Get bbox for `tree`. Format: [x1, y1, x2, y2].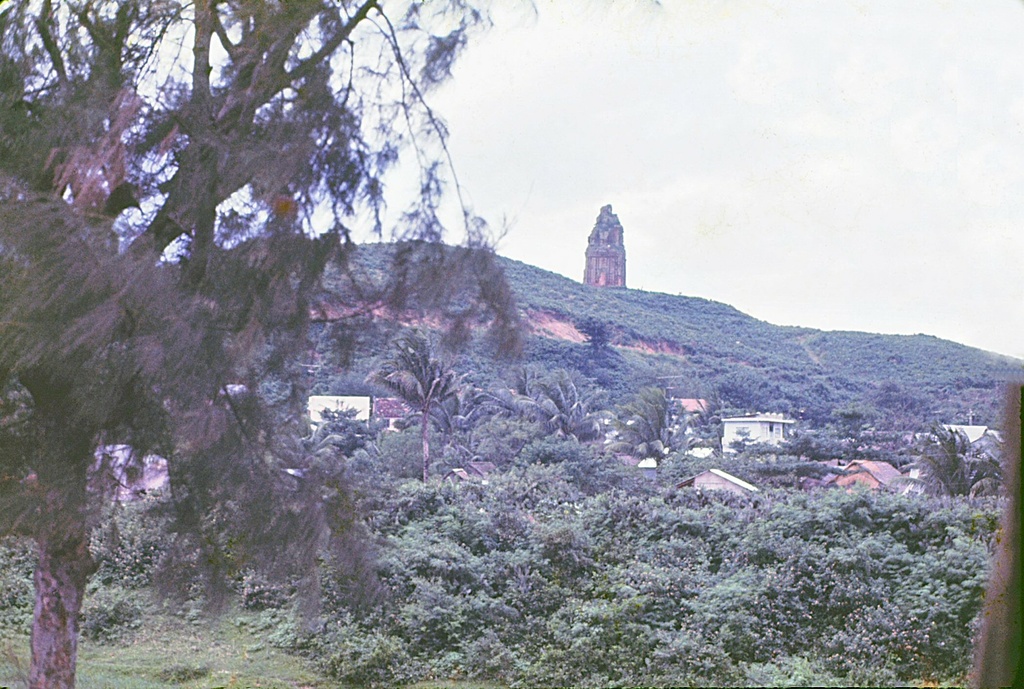
[604, 386, 701, 470].
